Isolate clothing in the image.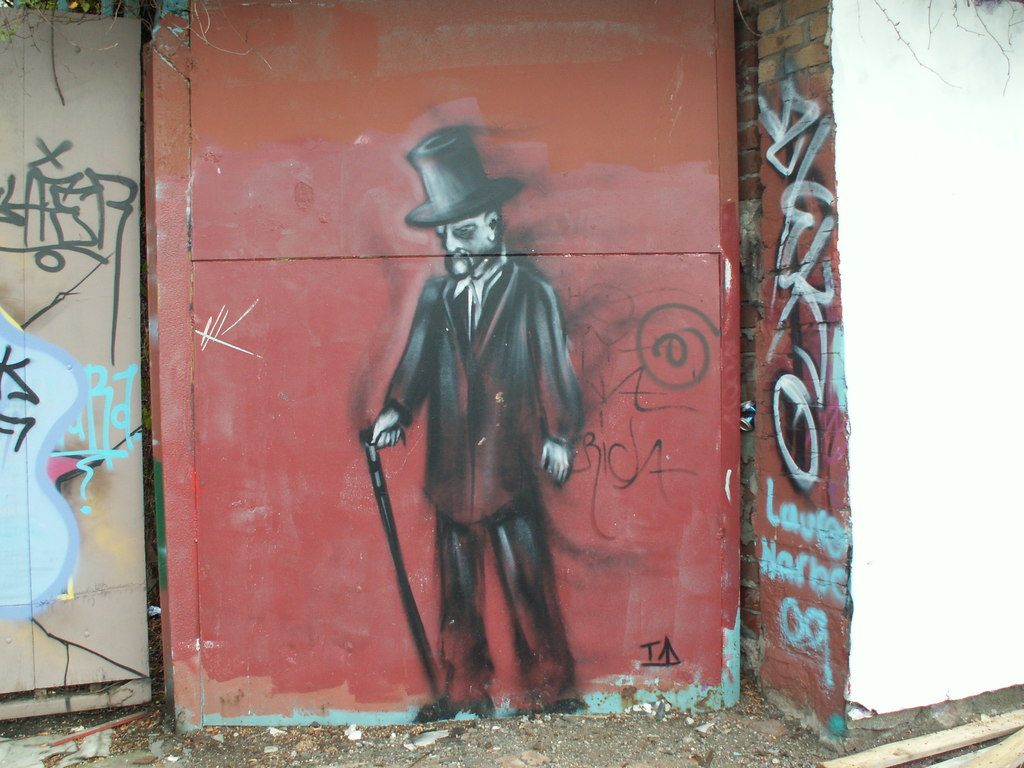
Isolated region: region(378, 273, 608, 709).
